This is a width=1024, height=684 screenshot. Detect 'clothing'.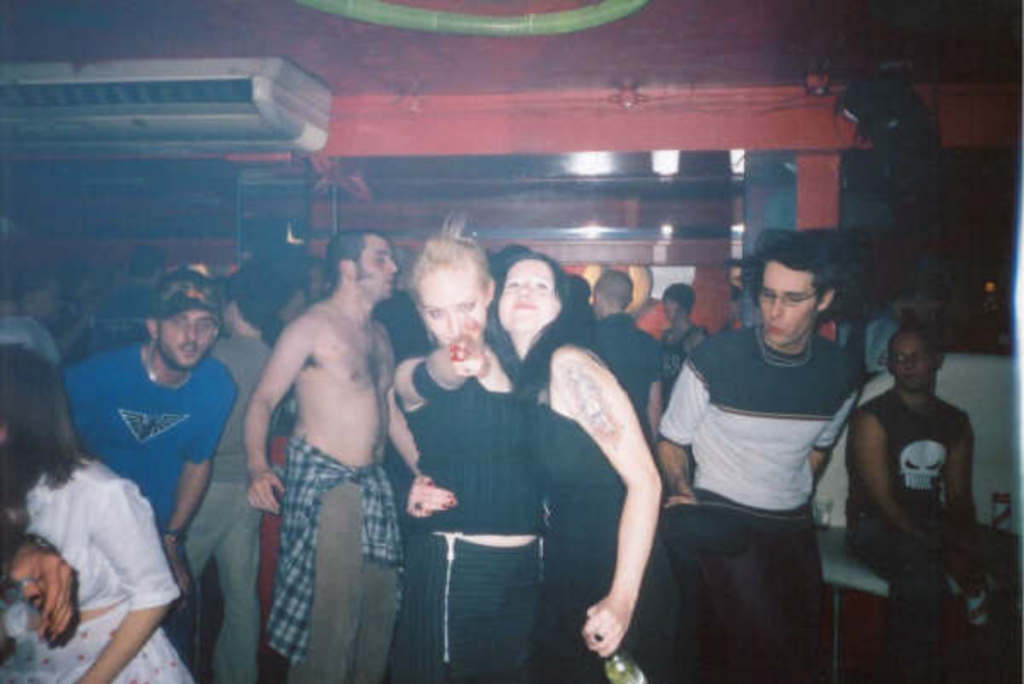
box=[67, 329, 249, 568].
